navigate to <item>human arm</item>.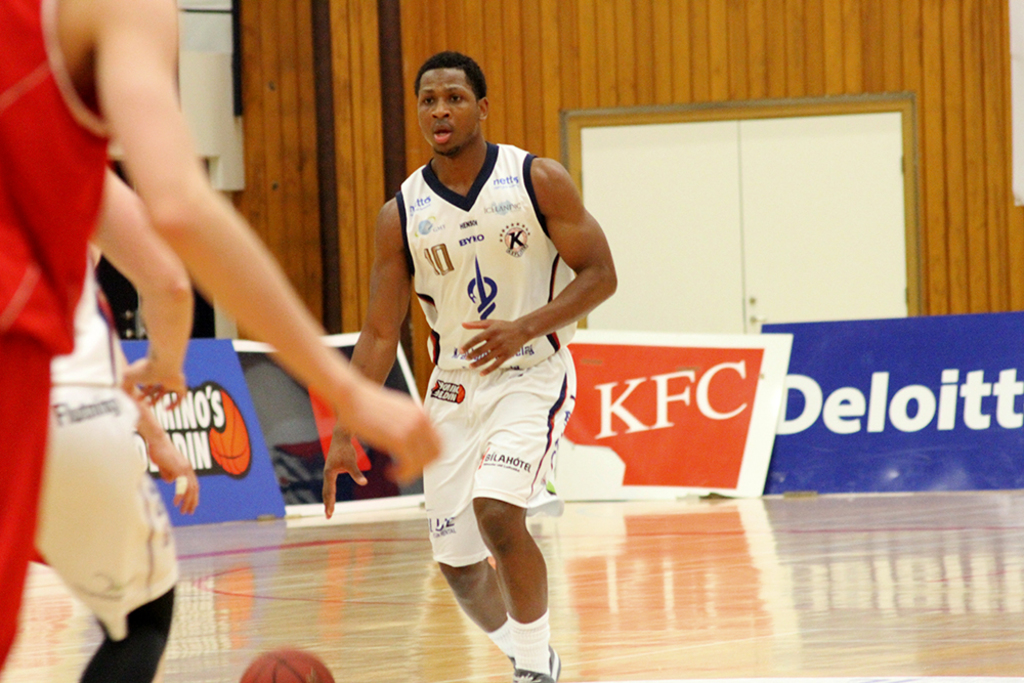
Navigation target: region(86, 0, 458, 494).
